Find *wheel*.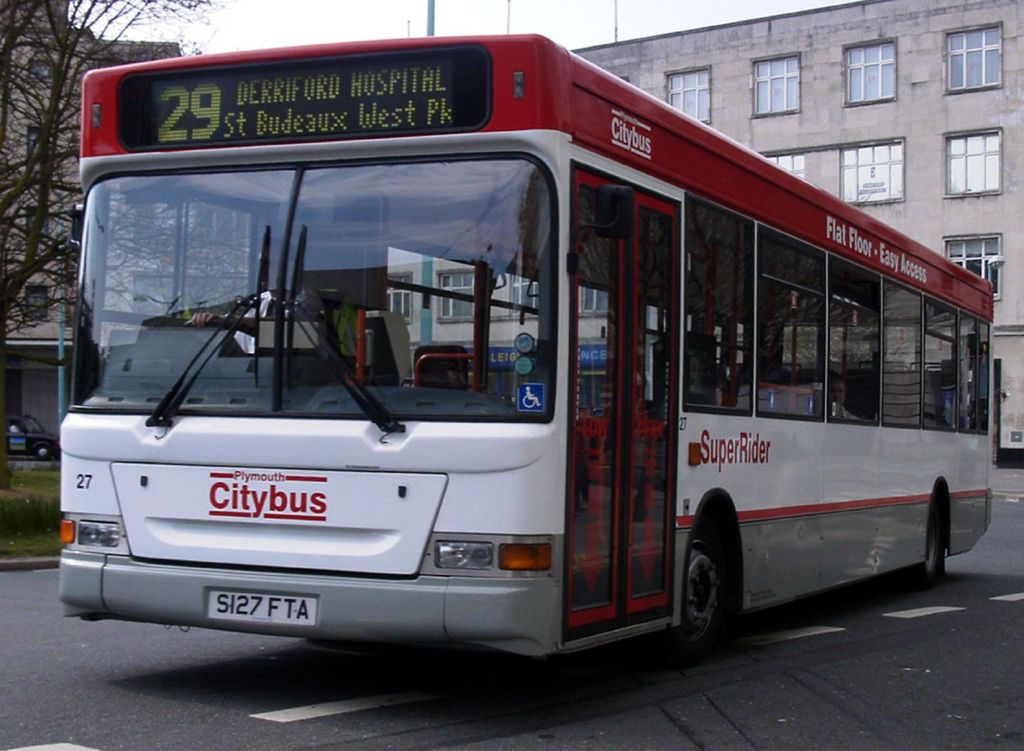
(x1=911, y1=498, x2=950, y2=581).
